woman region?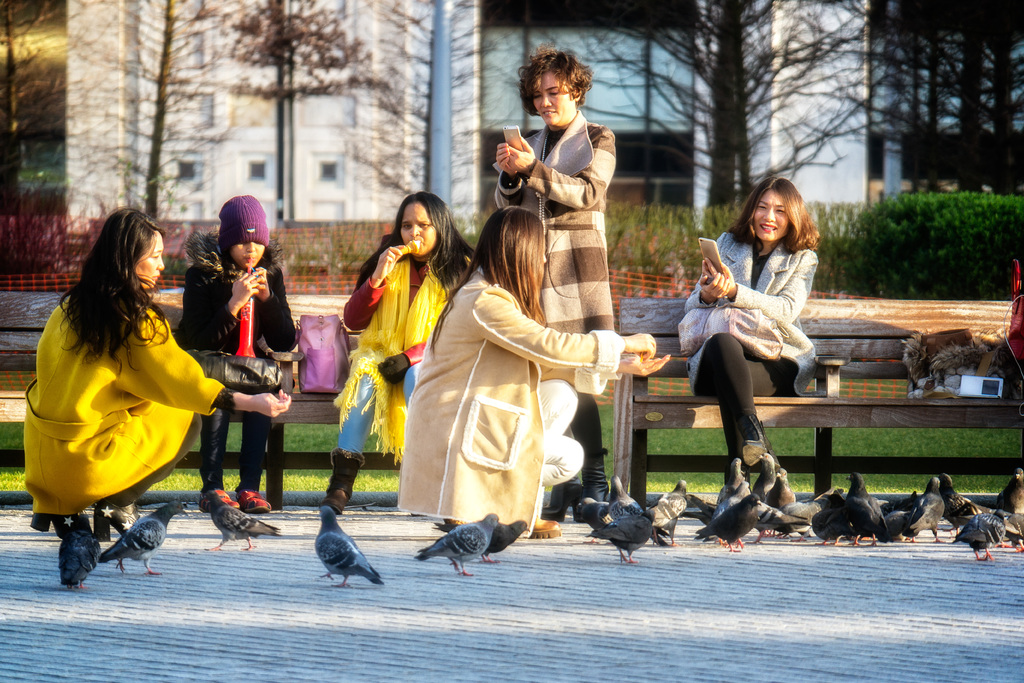
bbox=(678, 181, 824, 516)
